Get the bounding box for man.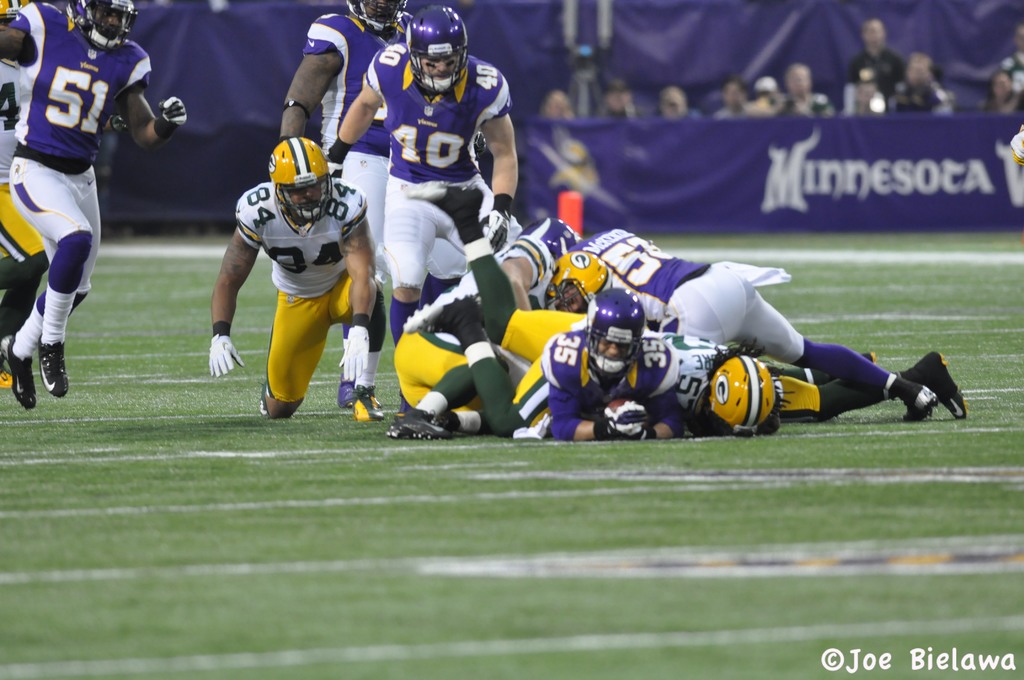
322, 10, 548, 401.
